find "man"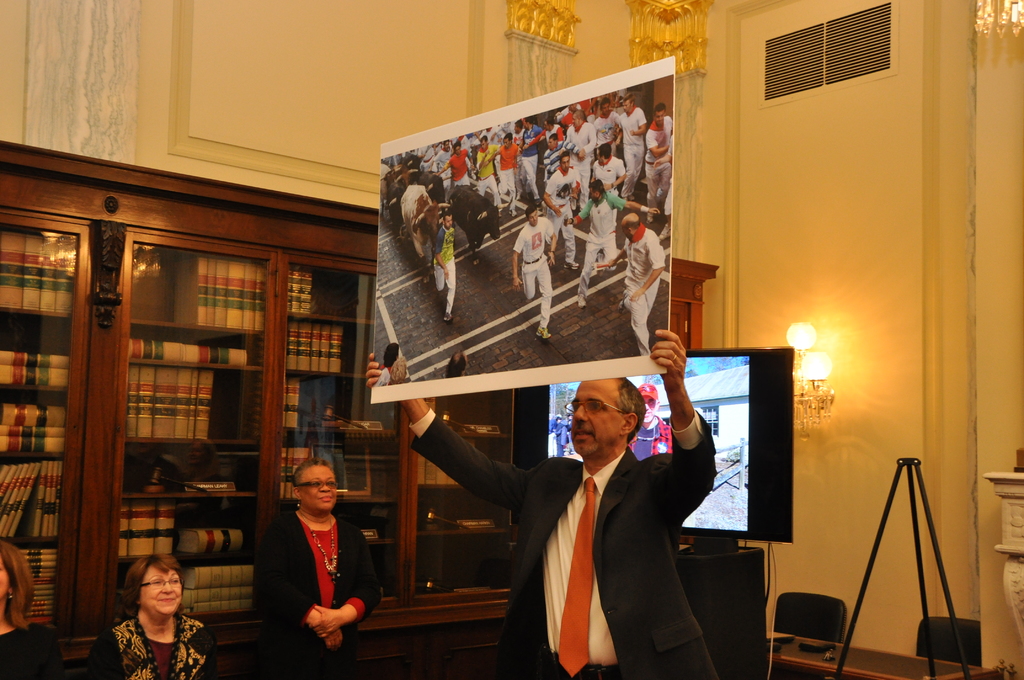
crop(364, 330, 717, 679)
